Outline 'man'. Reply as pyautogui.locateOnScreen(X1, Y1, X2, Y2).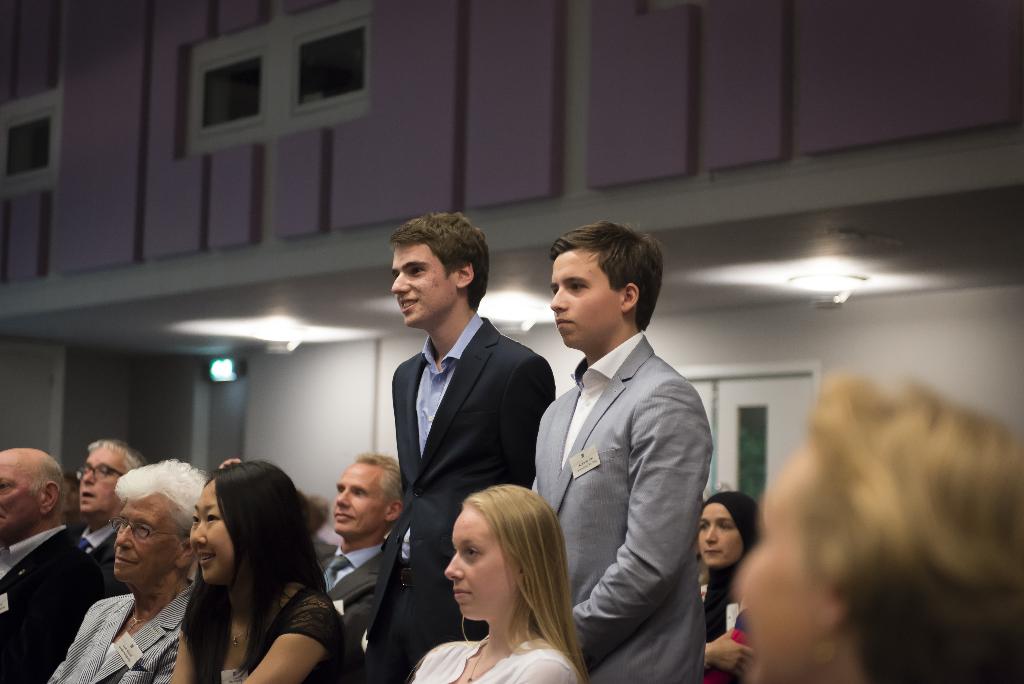
pyautogui.locateOnScreen(68, 437, 150, 590).
